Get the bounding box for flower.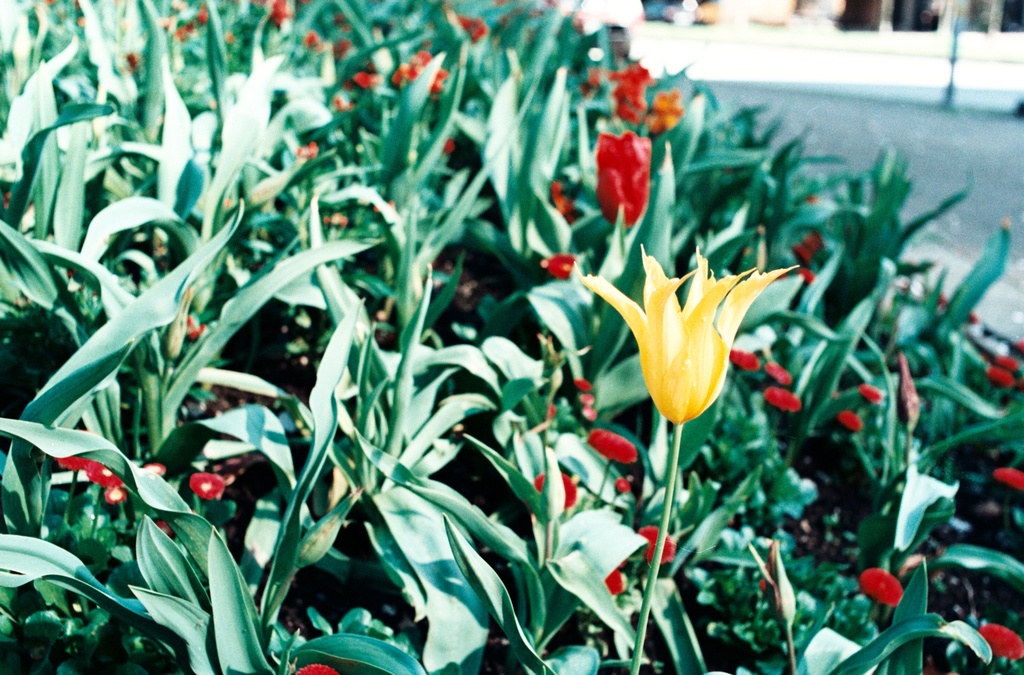
crop(805, 232, 824, 250).
